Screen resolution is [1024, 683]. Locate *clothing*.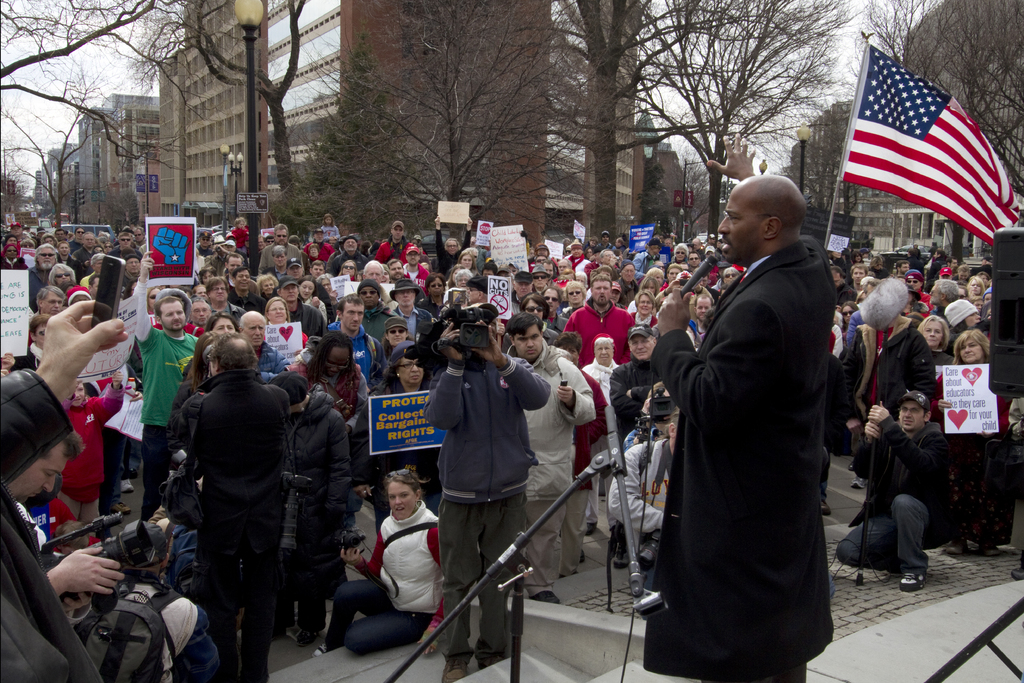
pyautogui.locateOnScreen(327, 321, 386, 382).
